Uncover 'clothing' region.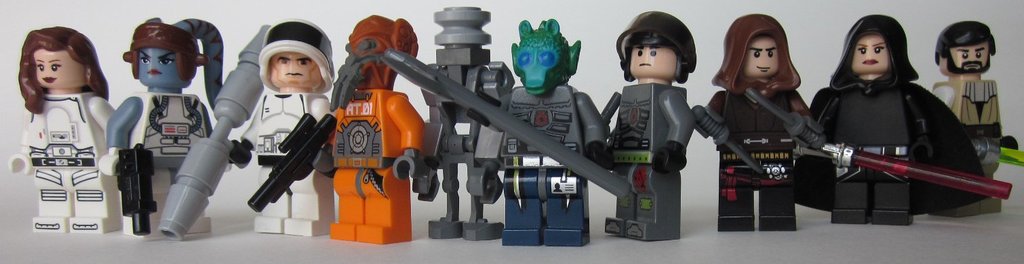
Uncovered: bbox(319, 85, 431, 232).
